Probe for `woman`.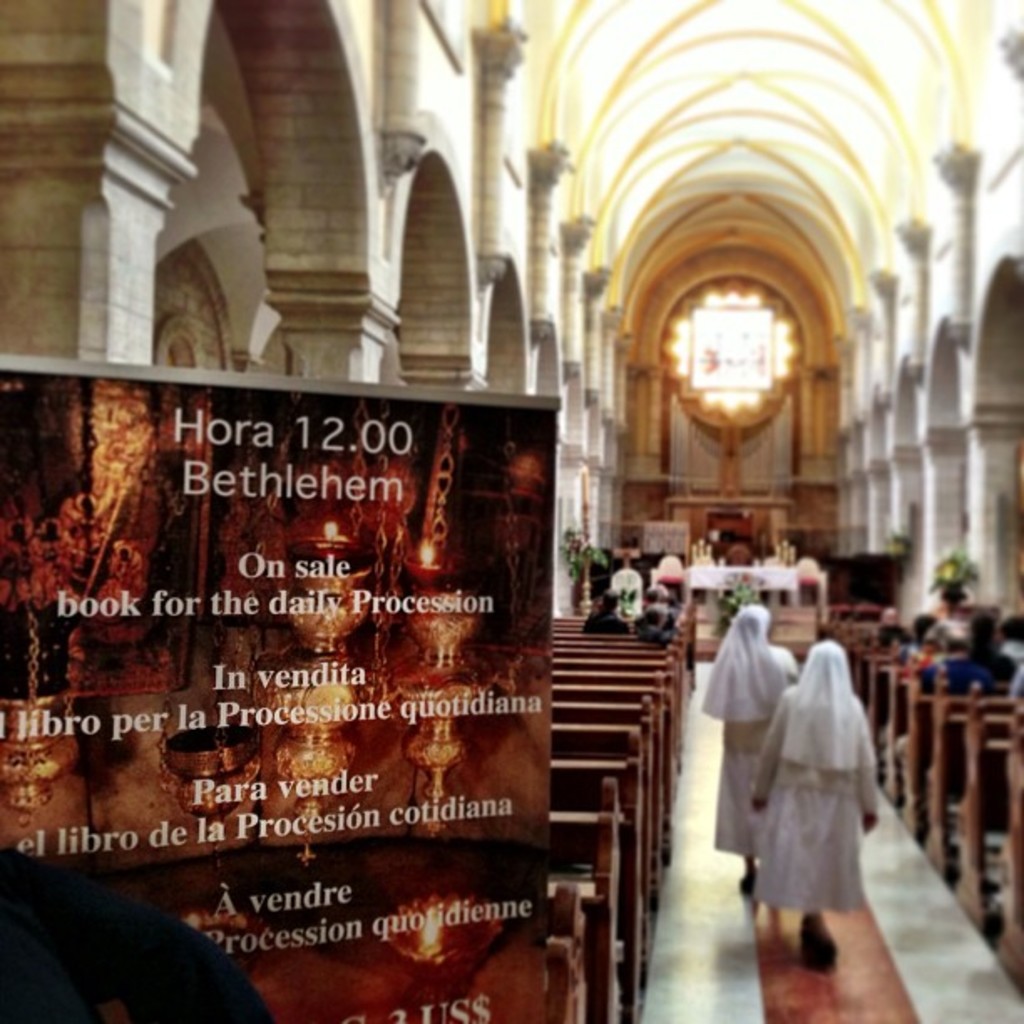
Probe result: bbox=(701, 604, 803, 897).
